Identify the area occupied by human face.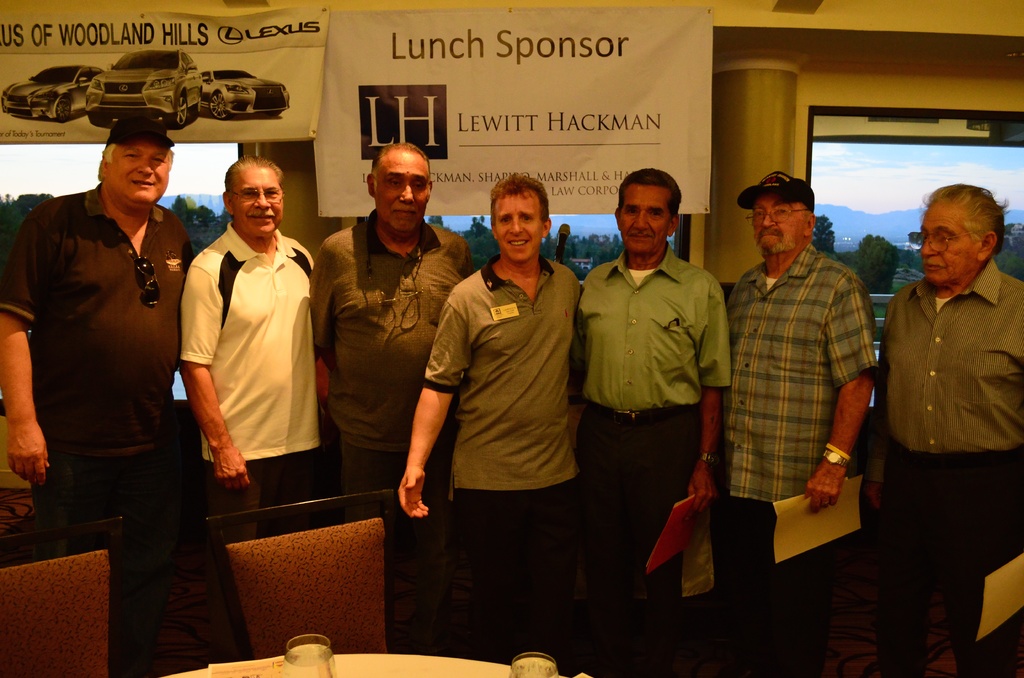
Area: l=110, t=137, r=172, b=202.
